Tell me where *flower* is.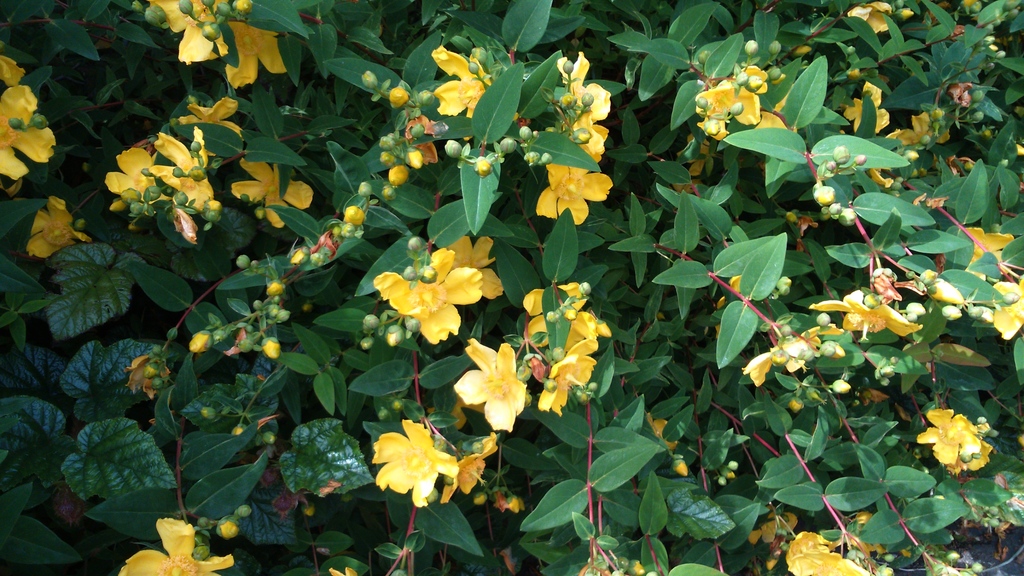
*flower* is at box(0, 78, 60, 181).
